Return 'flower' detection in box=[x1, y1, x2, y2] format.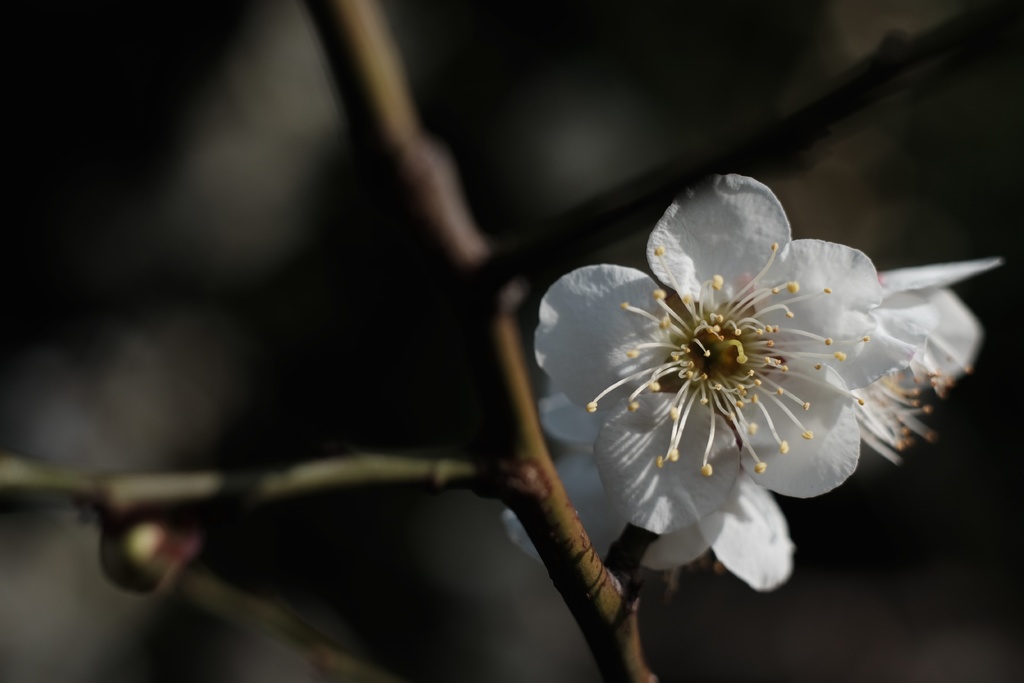
box=[560, 171, 954, 574].
